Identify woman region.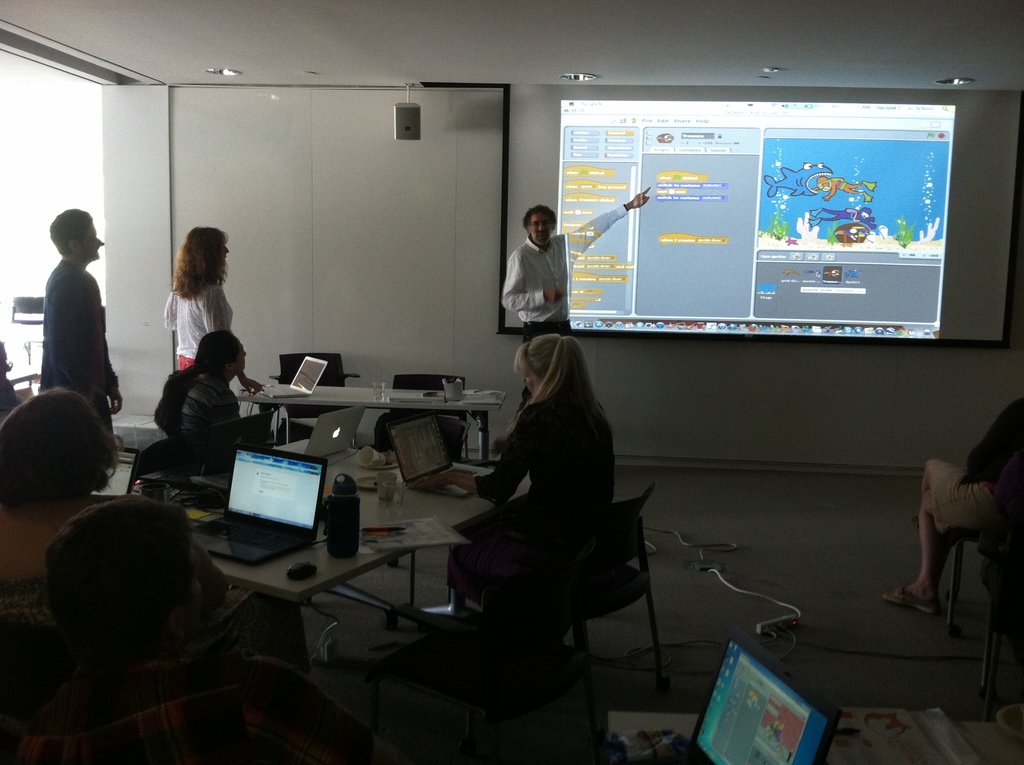
Region: [left=0, top=387, right=127, bottom=511].
